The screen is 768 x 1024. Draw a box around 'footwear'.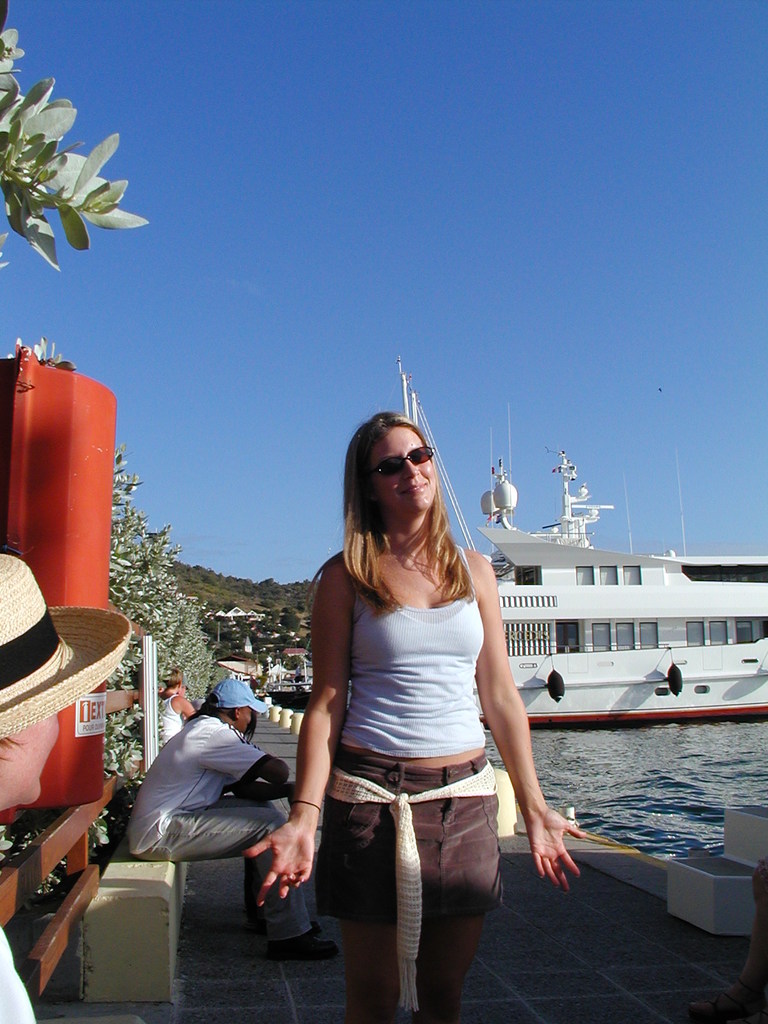
308, 919, 319, 929.
